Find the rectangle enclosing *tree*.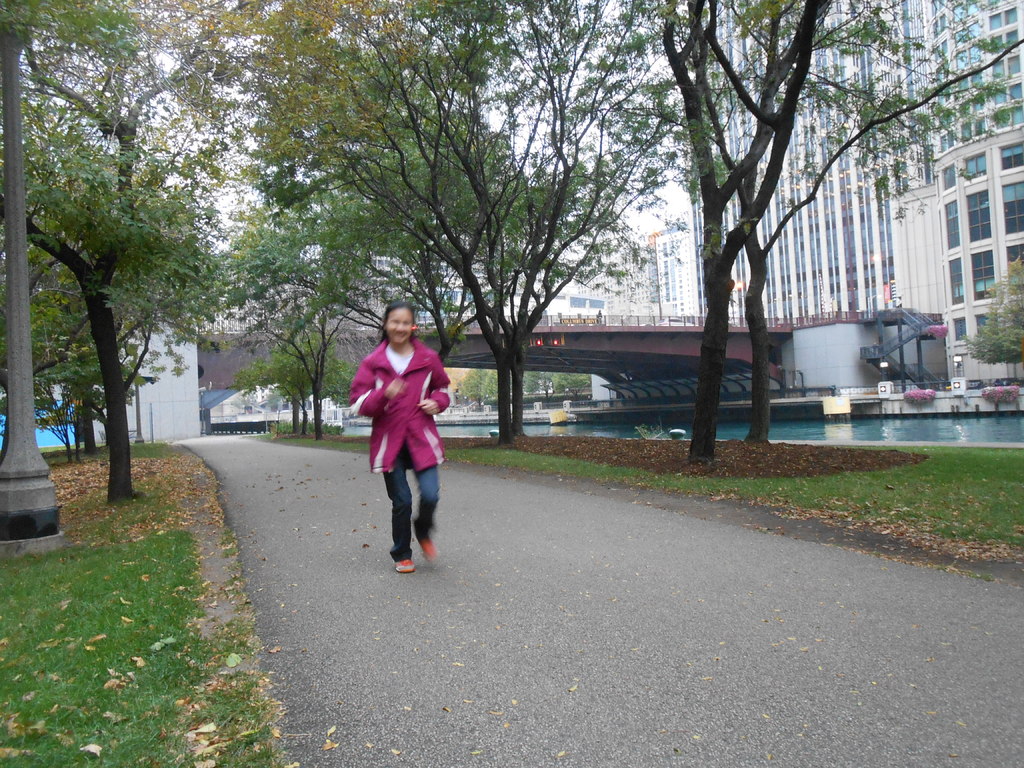
select_region(221, 0, 664, 449).
